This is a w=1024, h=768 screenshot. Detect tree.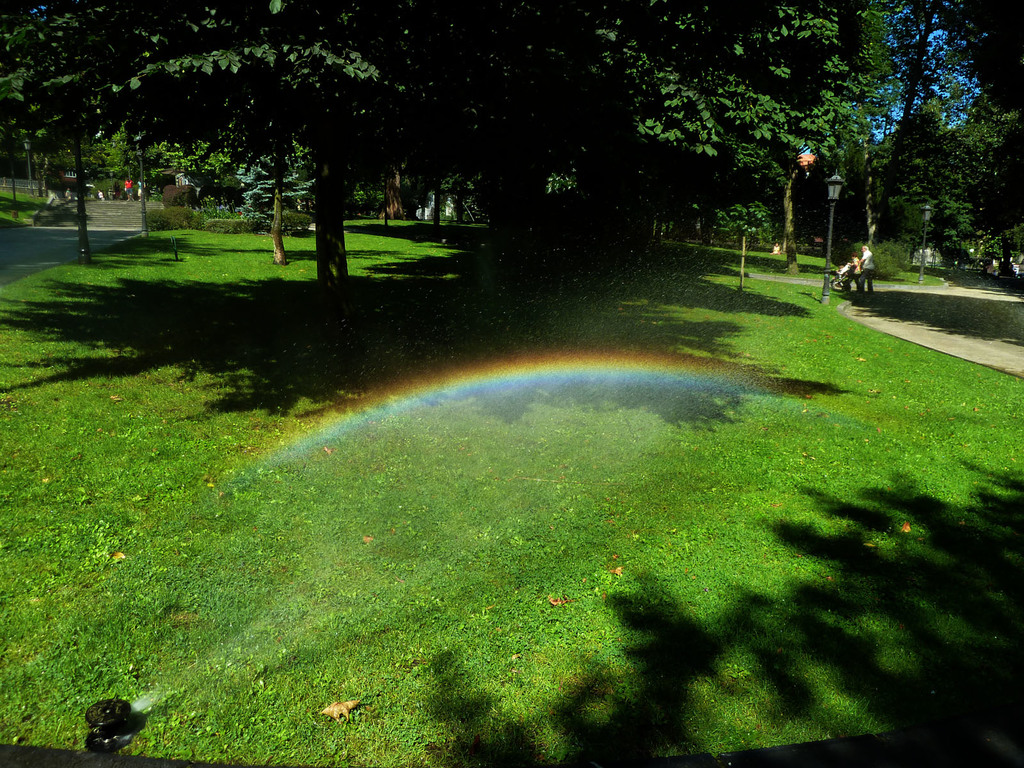
locate(442, 0, 829, 259).
